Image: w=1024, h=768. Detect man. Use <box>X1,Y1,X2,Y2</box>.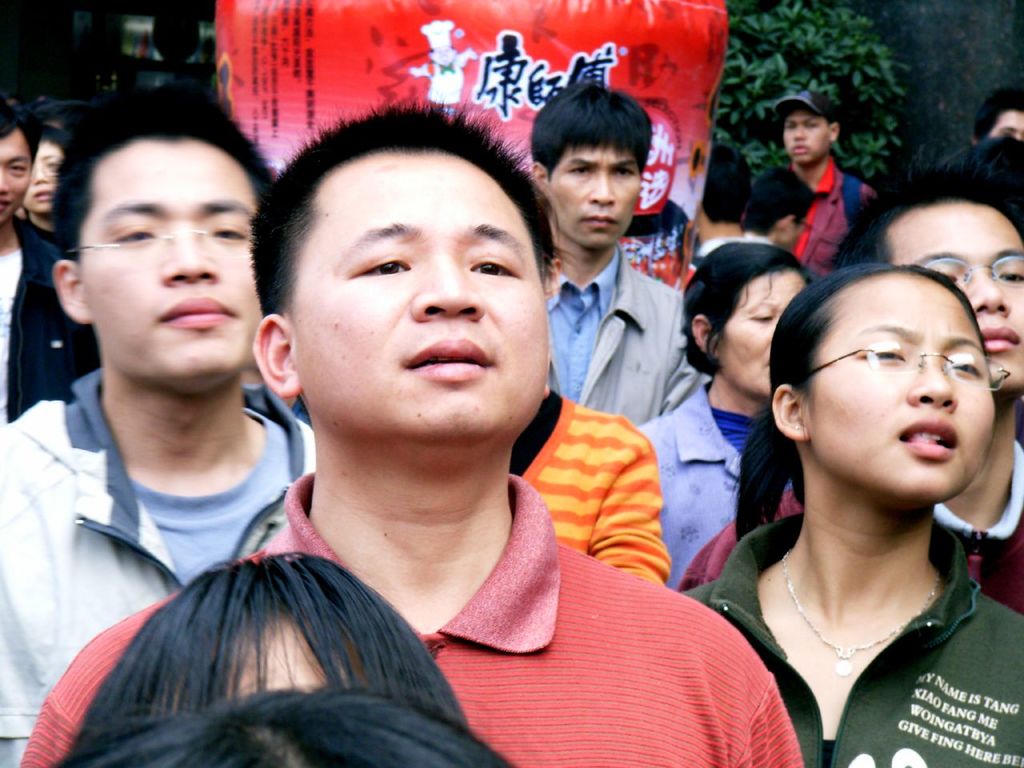
<box>18,90,802,767</box>.
